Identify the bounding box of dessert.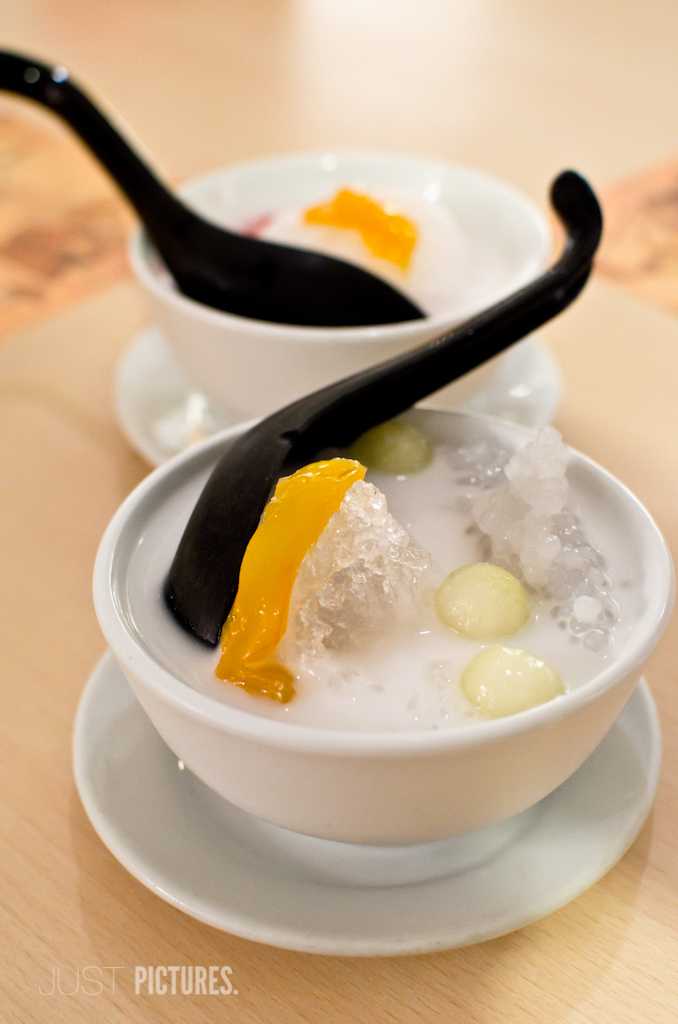
x1=145 y1=177 x2=524 y2=425.
